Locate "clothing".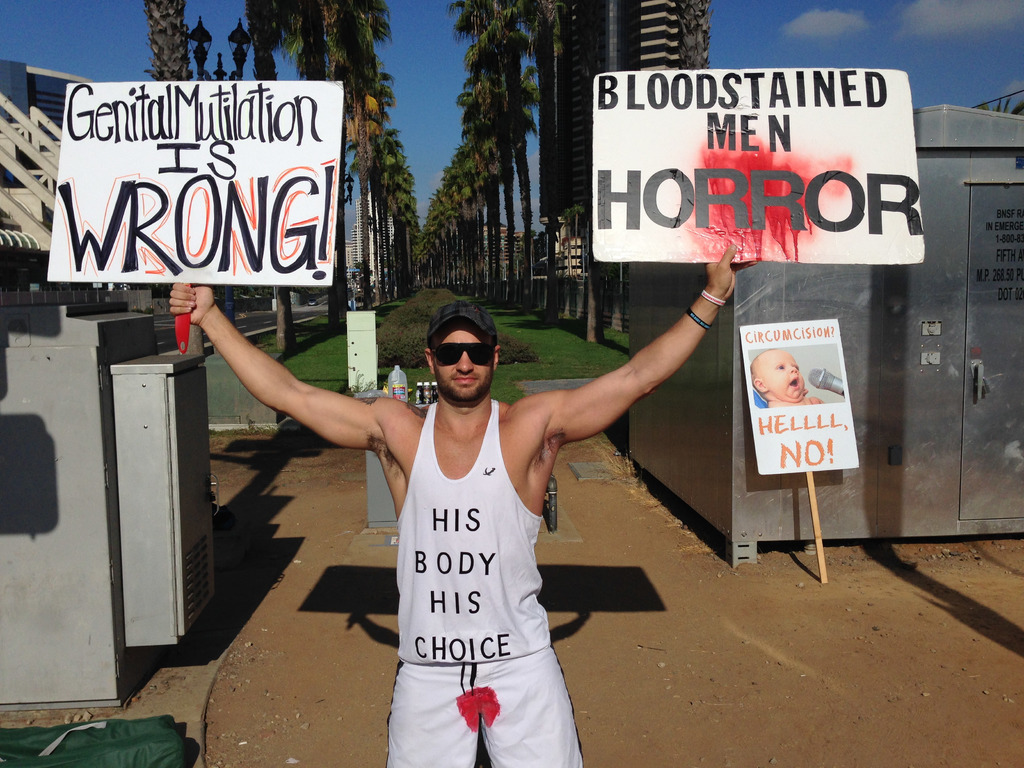
Bounding box: (x1=367, y1=388, x2=573, y2=721).
